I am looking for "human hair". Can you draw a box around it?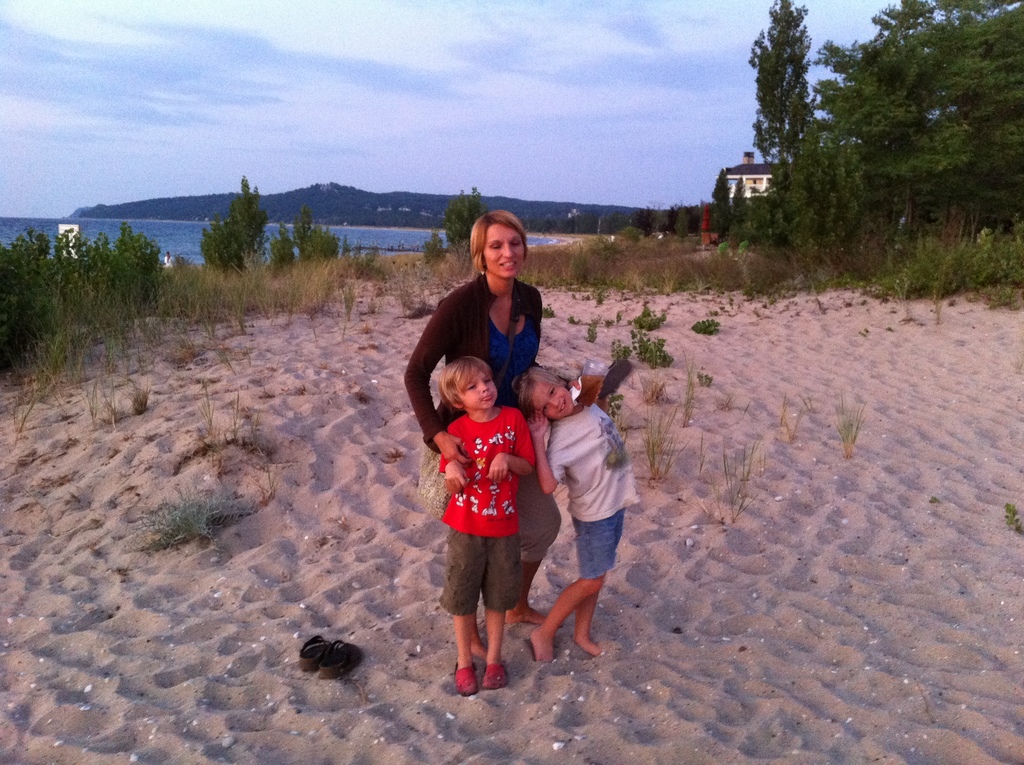
Sure, the bounding box is 515 366 542 426.
